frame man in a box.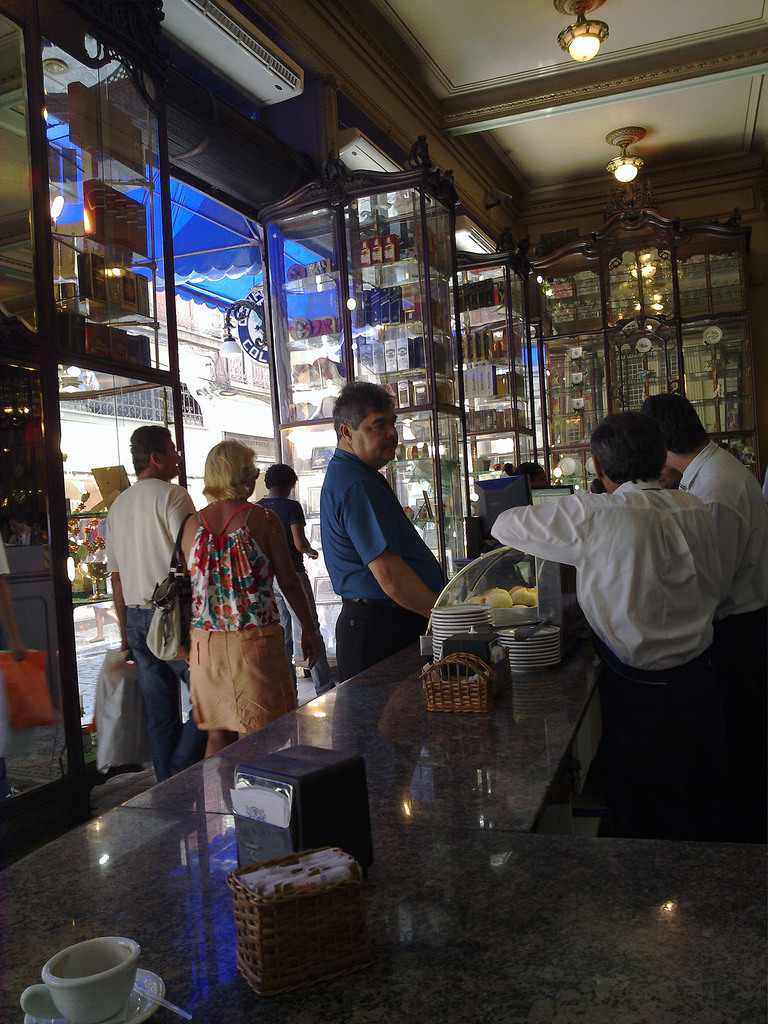
select_region(486, 399, 746, 845).
